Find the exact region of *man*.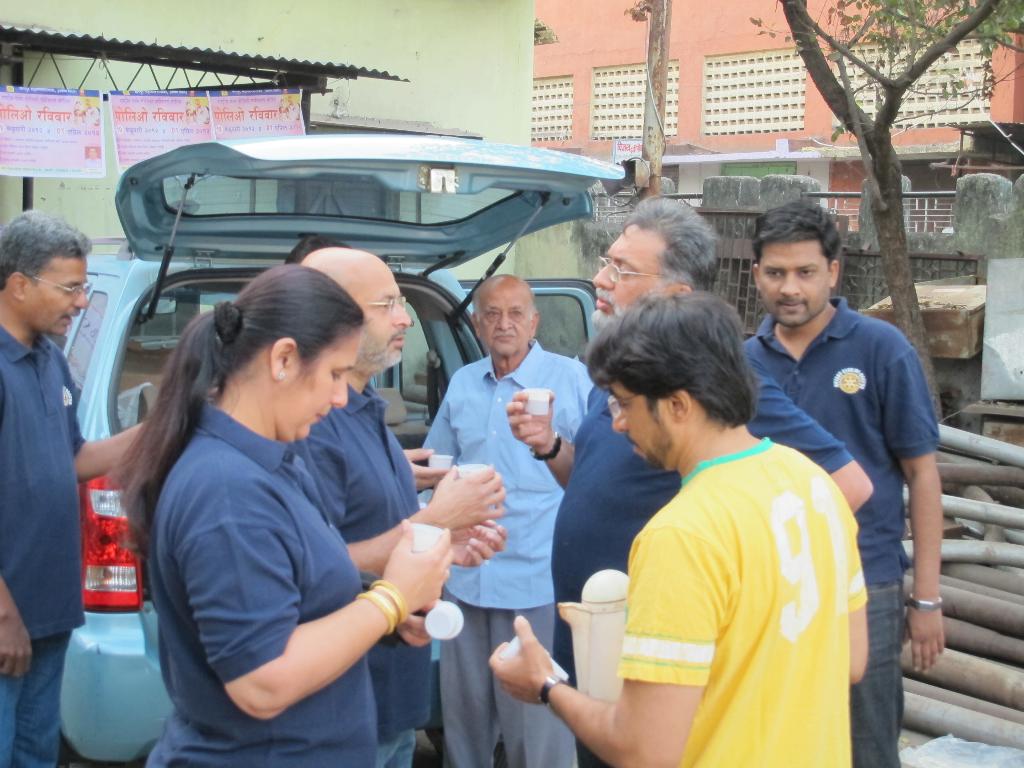
Exact region: <region>283, 236, 456, 495</region>.
